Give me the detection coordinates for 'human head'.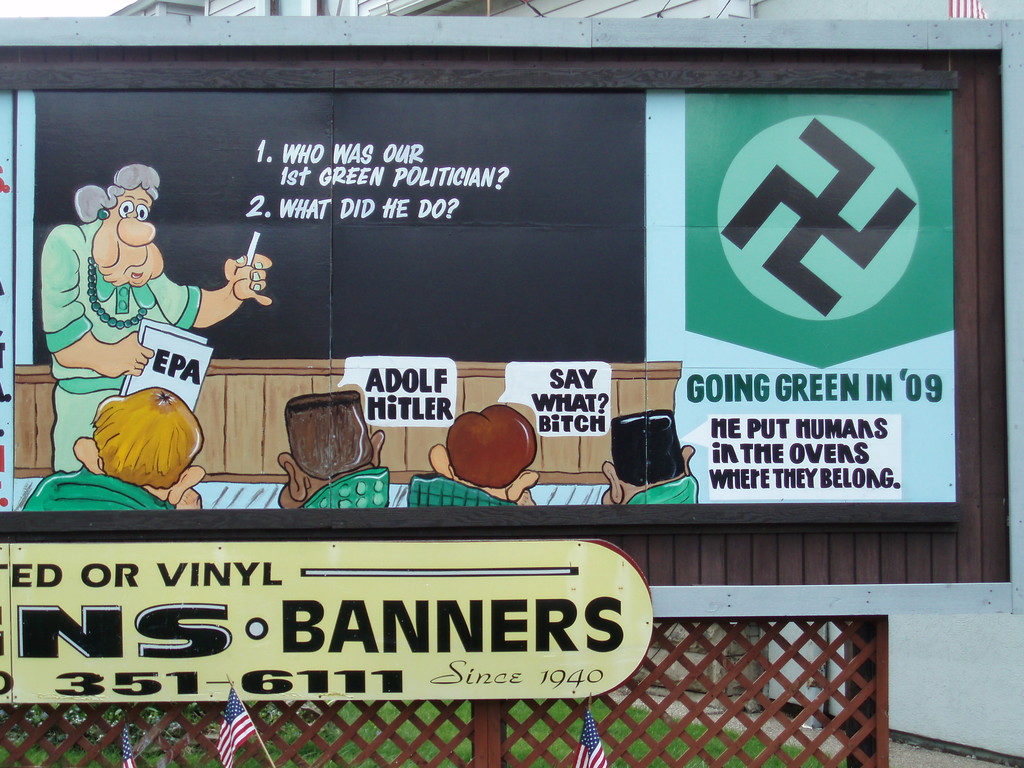
bbox=(74, 383, 204, 505).
